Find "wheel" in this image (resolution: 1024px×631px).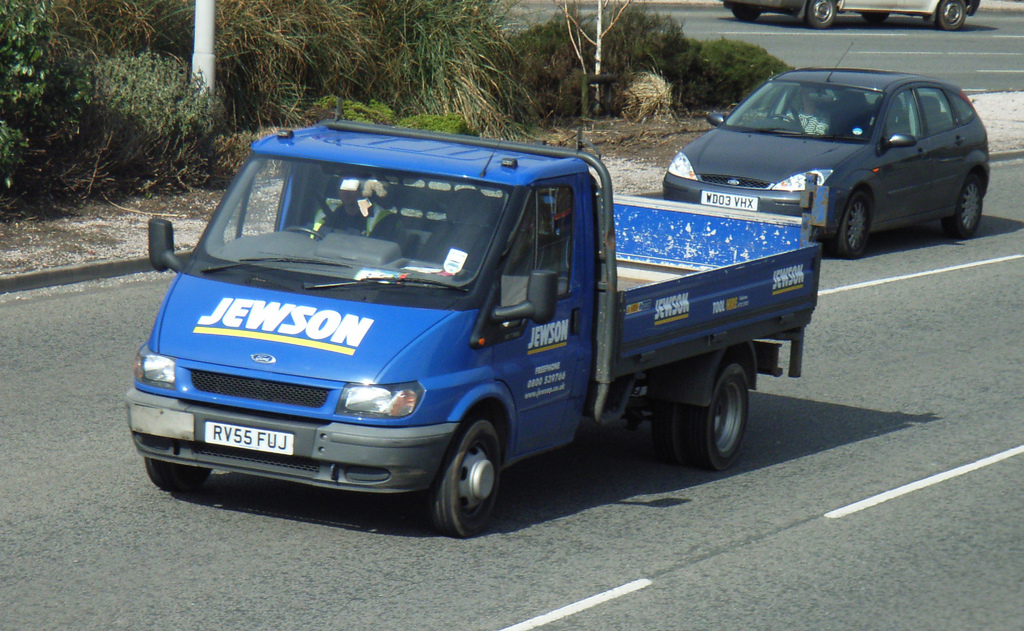
(left=938, top=172, right=982, bottom=240).
